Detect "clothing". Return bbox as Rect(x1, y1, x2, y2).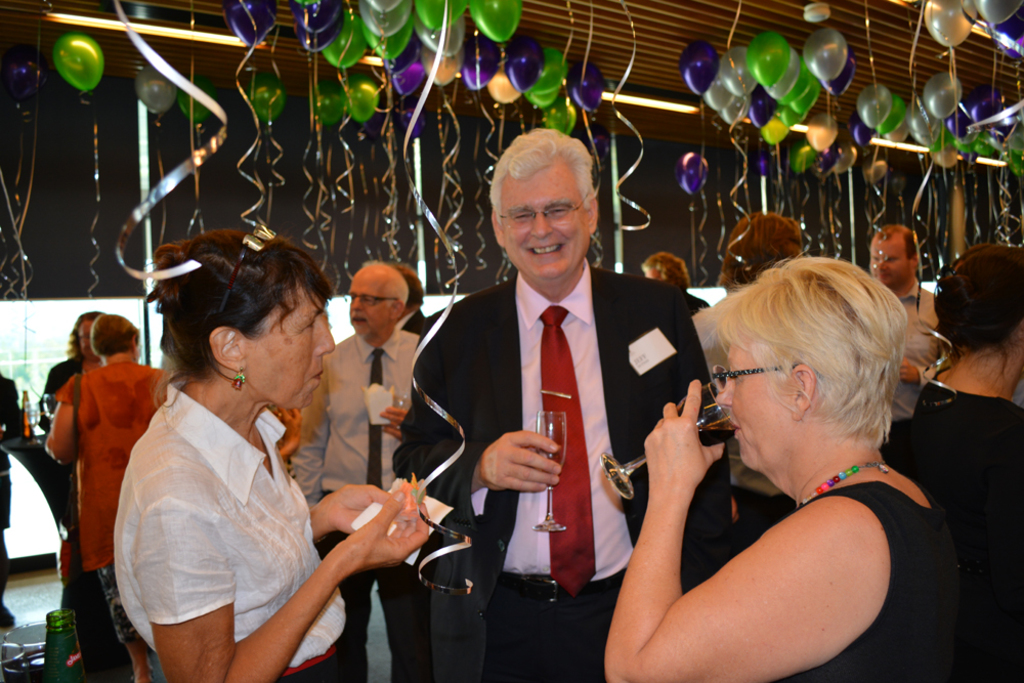
Rect(890, 382, 1023, 680).
